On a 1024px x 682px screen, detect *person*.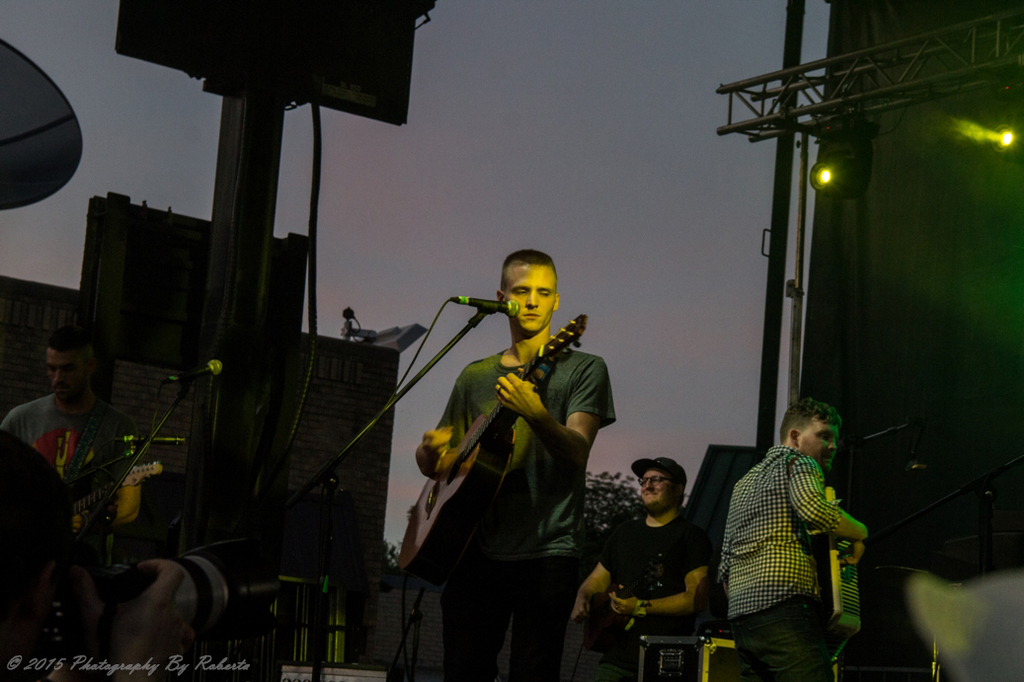
bbox(715, 396, 859, 680).
